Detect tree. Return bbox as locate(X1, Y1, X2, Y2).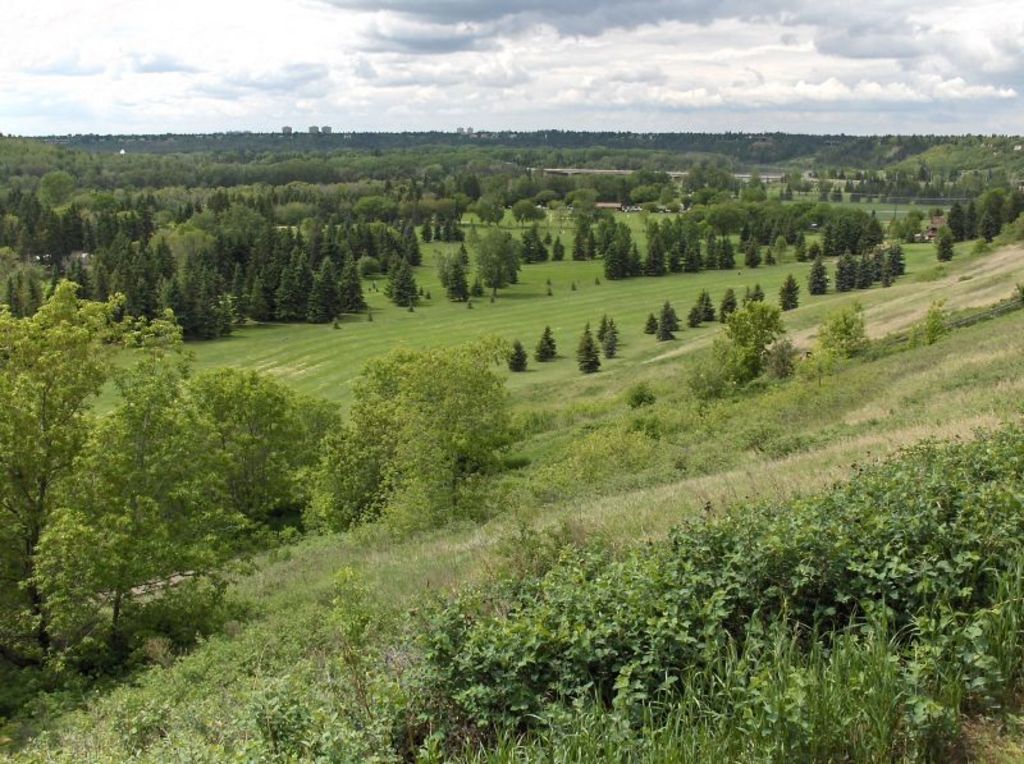
locate(780, 271, 797, 315).
